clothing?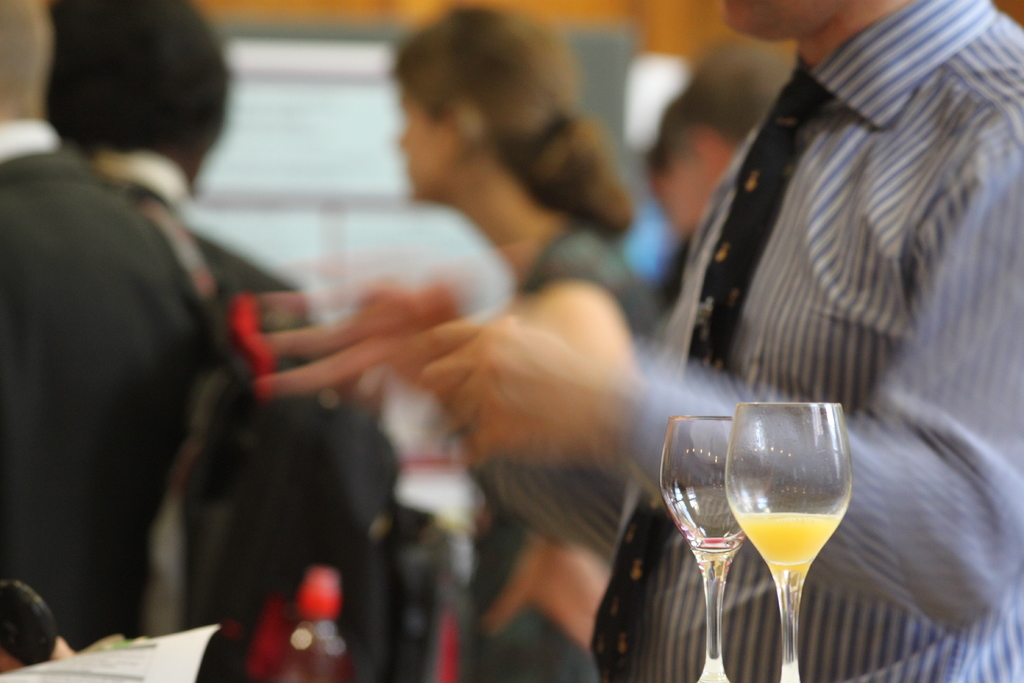
box(458, 220, 658, 682)
